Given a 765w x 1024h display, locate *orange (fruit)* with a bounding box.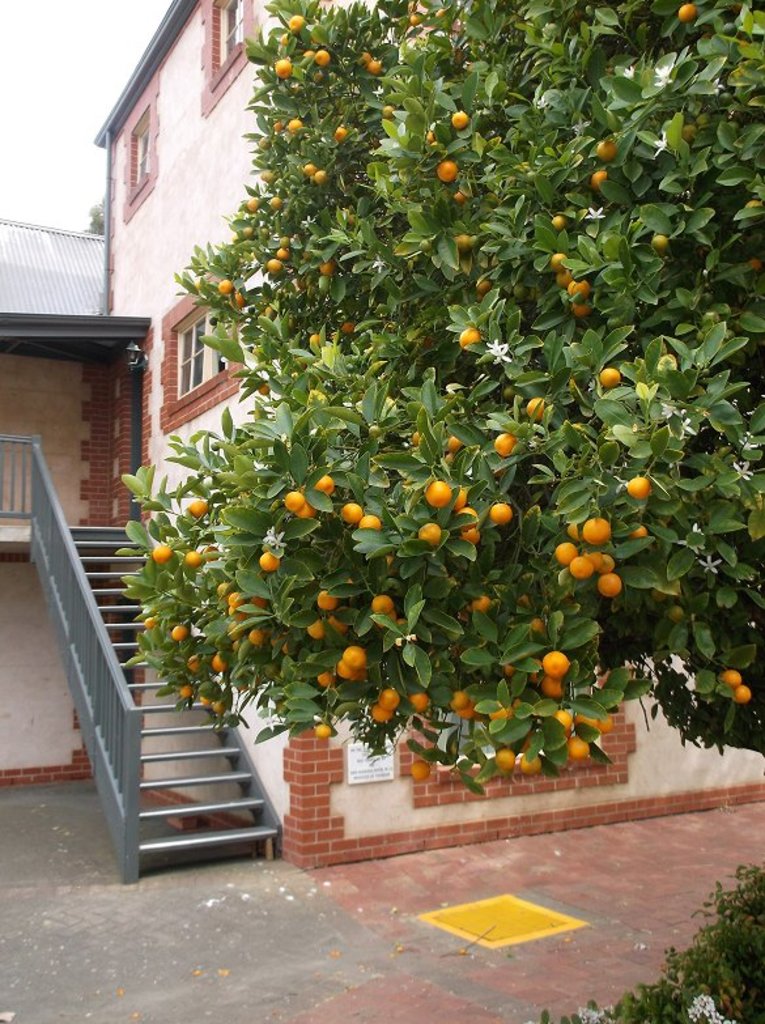
Located: <region>352, 650, 371, 672</region>.
